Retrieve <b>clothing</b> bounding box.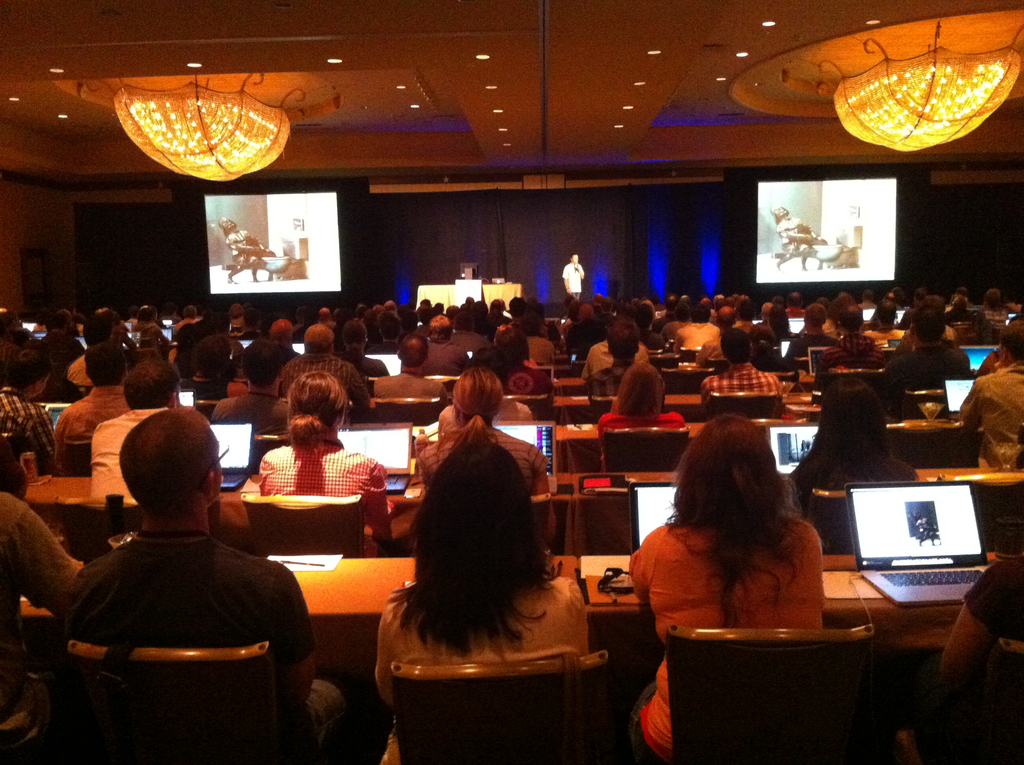
Bounding box: box(371, 367, 448, 408).
